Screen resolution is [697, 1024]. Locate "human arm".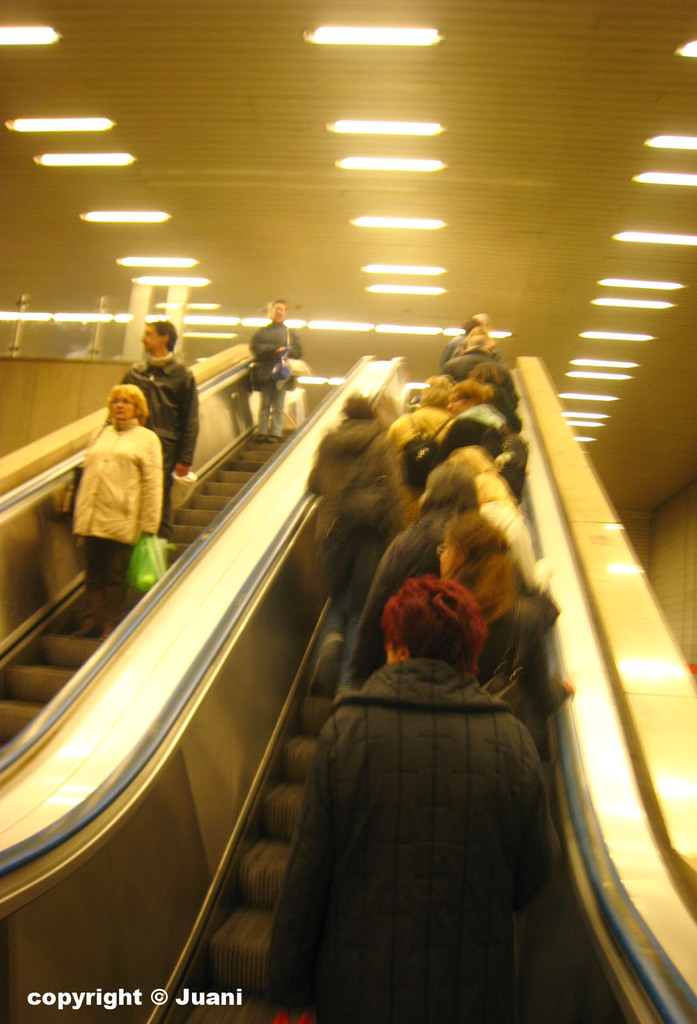
331, 528, 408, 691.
